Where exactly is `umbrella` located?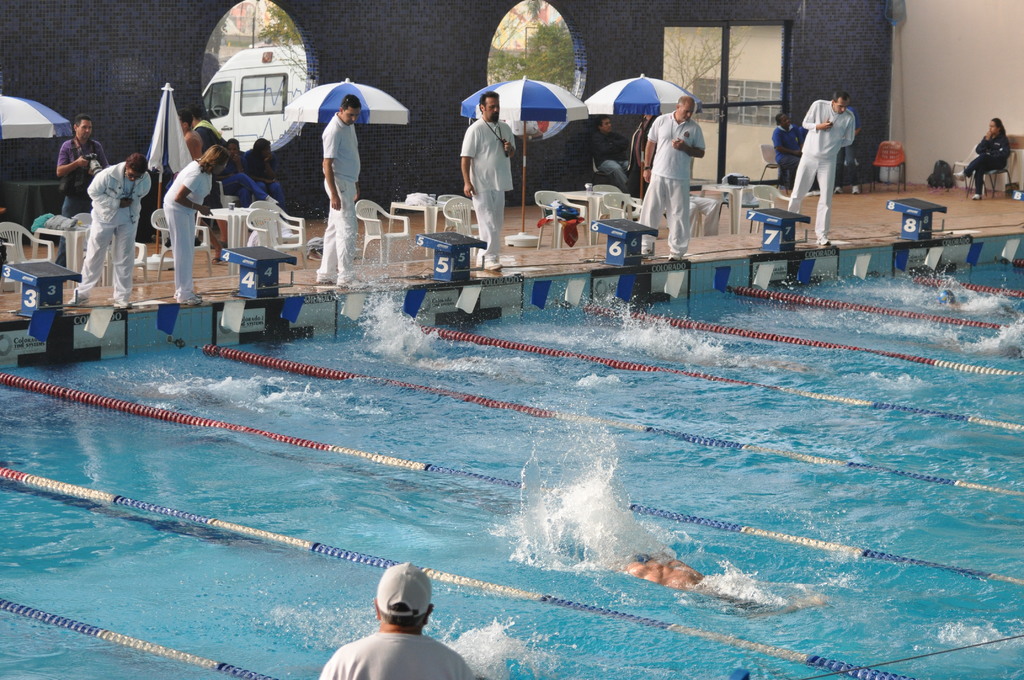
Its bounding box is left=0, top=96, right=81, bottom=136.
